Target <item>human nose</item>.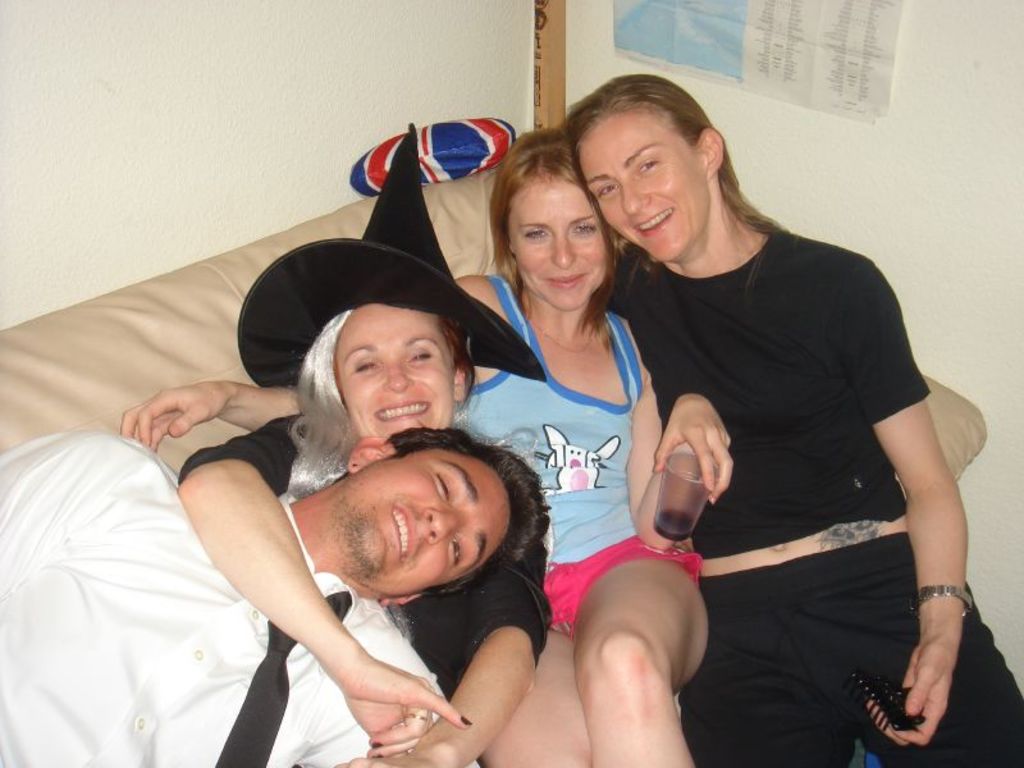
Target region: bbox(426, 507, 465, 544).
